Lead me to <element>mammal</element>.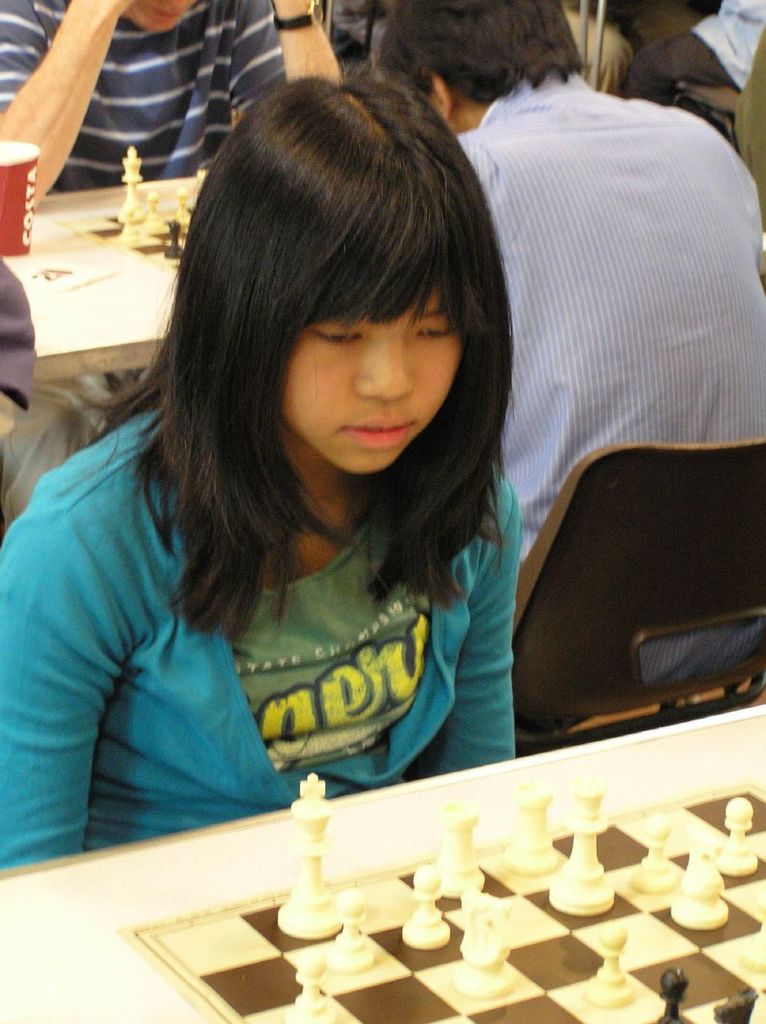
Lead to 560, 0, 628, 98.
